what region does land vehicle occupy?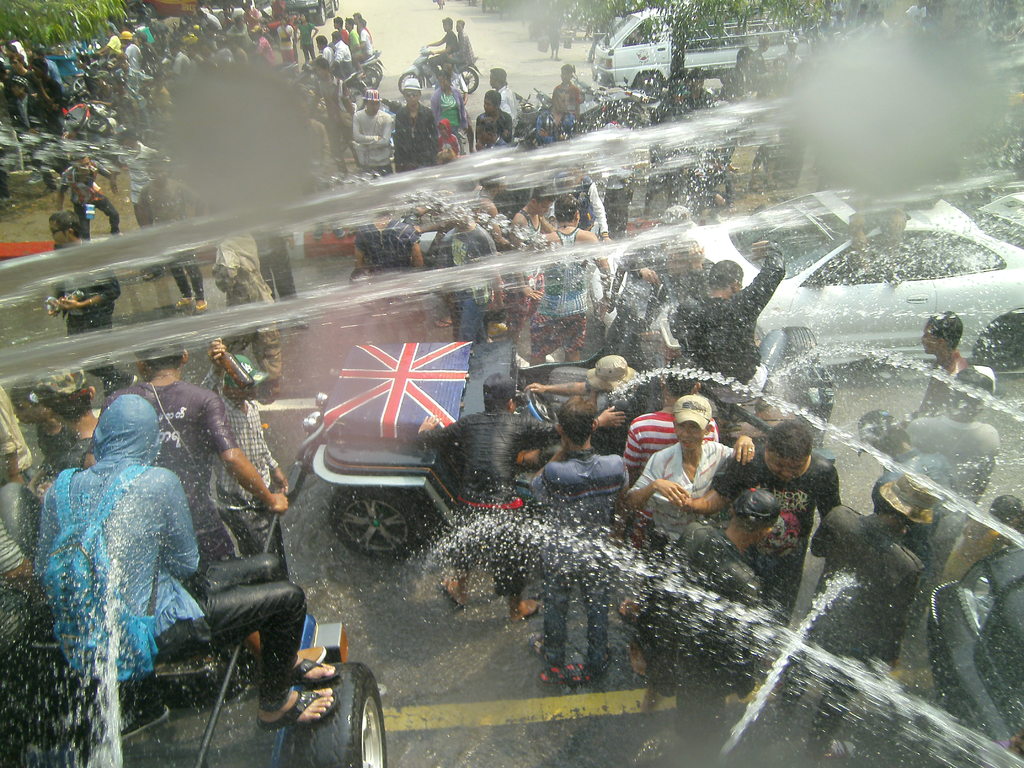
l=697, t=191, r=1023, b=379.
